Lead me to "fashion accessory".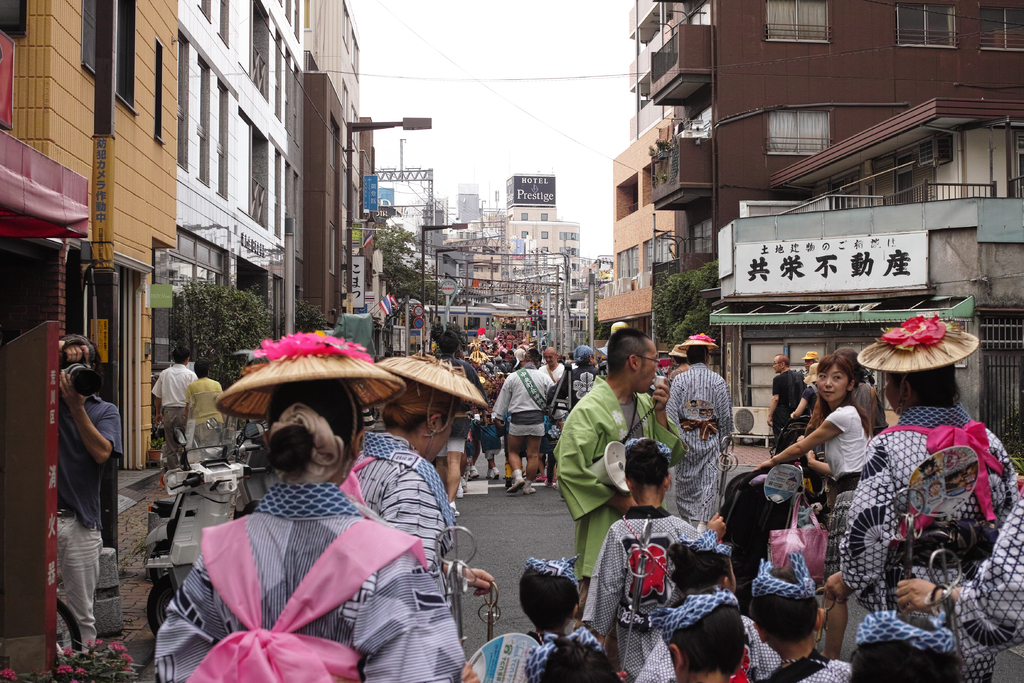
Lead to <box>623,438,674,470</box>.
